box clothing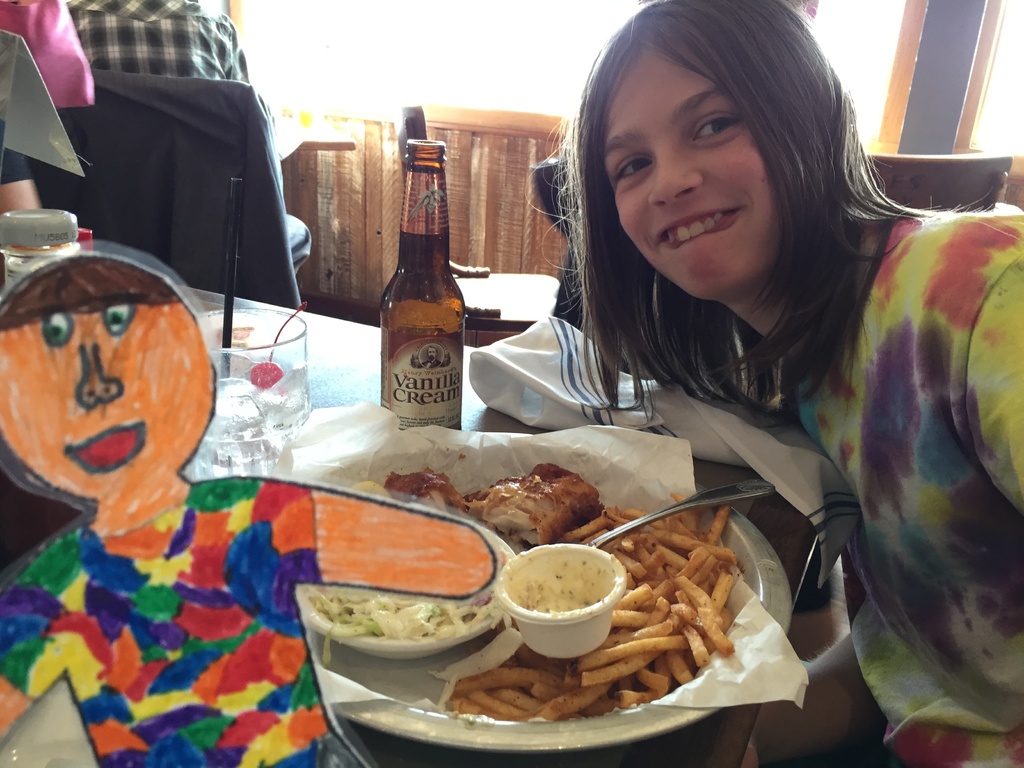
bbox=(689, 108, 1018, 767)
